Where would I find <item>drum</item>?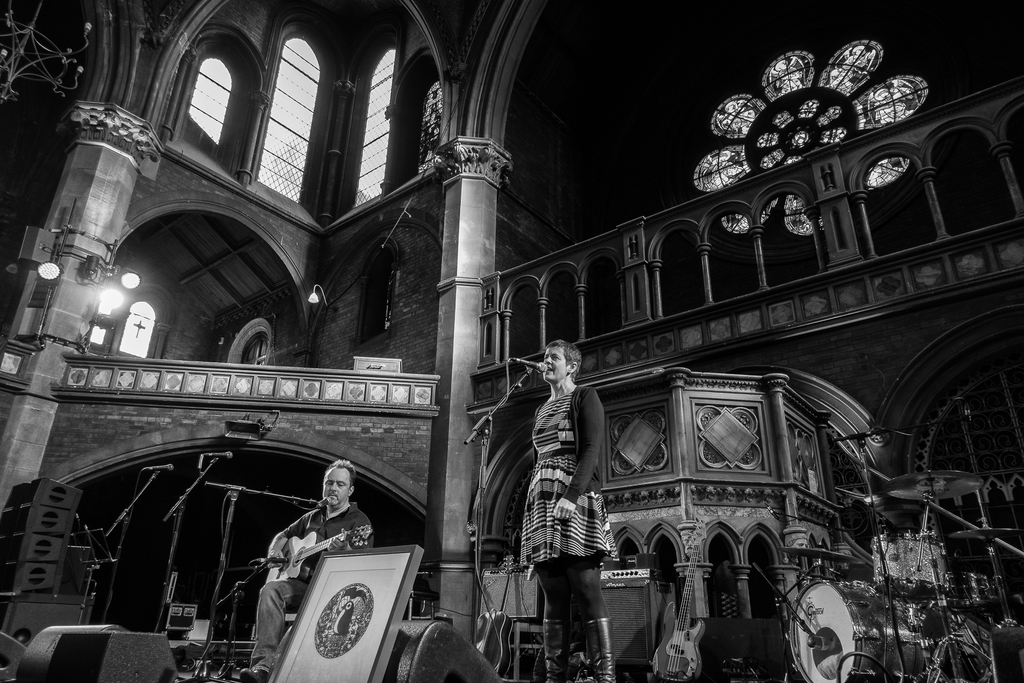
At select_region(872, 533, 949, 605).
